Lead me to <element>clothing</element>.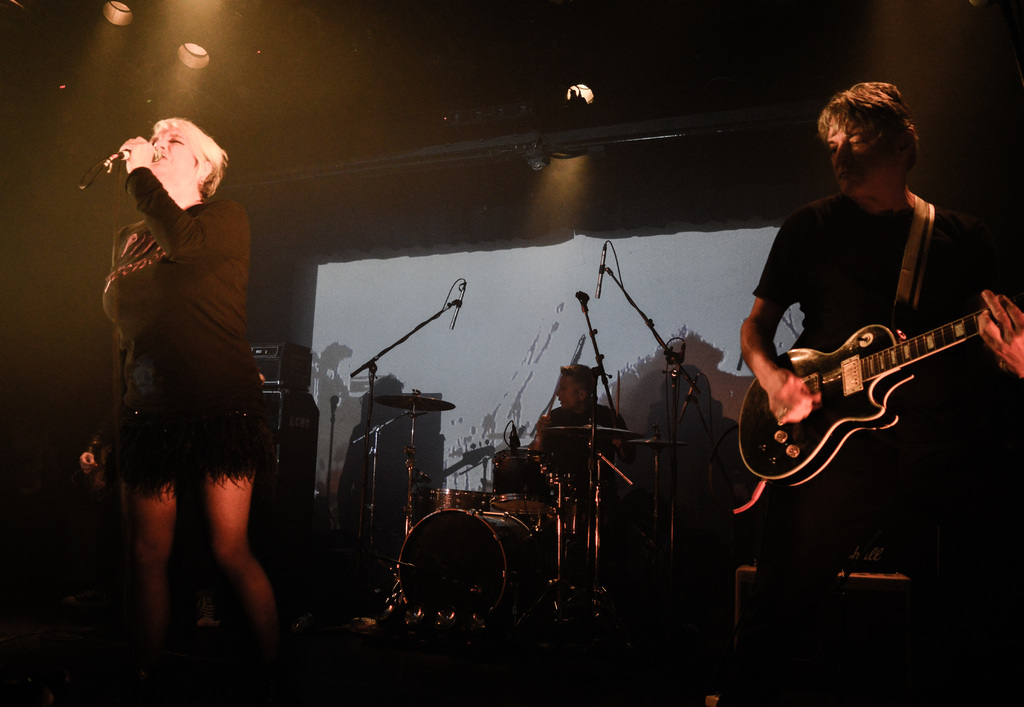
Lead to bbox=[541, 403, 626, 473].
